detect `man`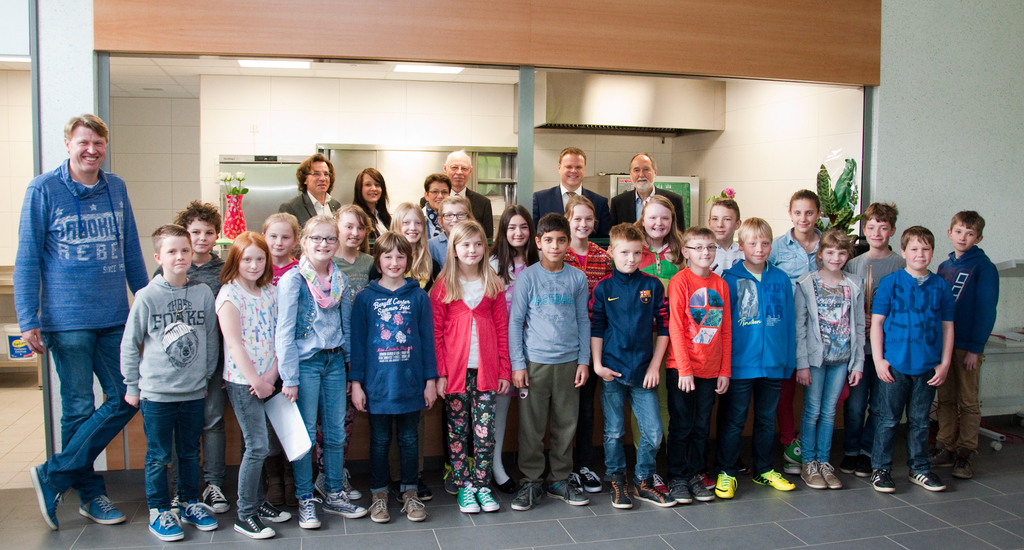
box(279, 150, 346, 225)
